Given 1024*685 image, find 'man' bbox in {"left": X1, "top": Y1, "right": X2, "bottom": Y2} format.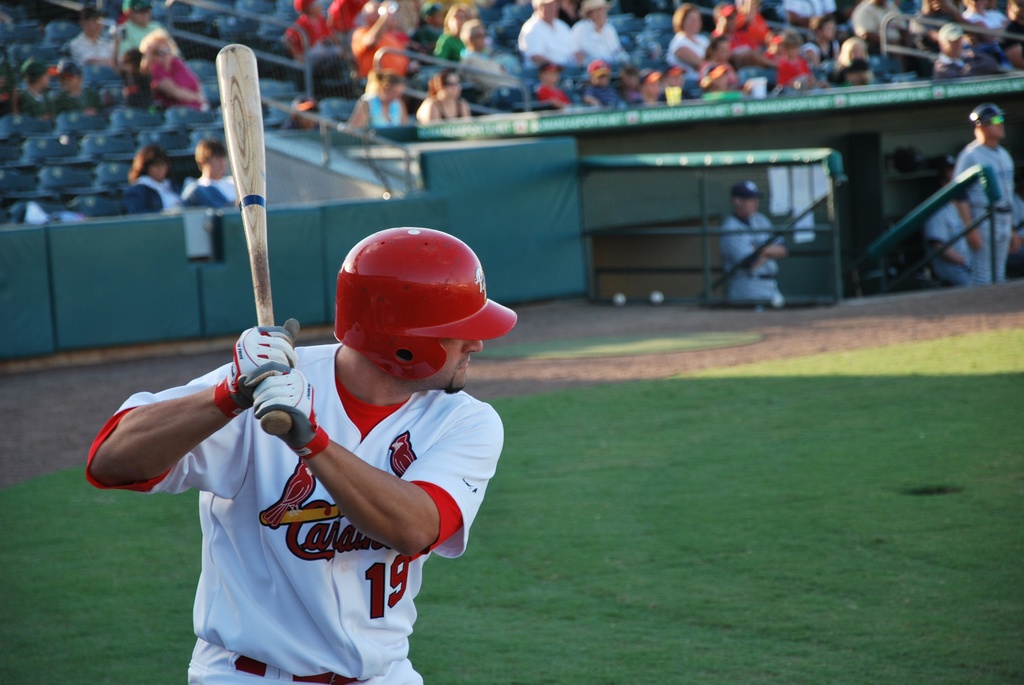
{"left": 516, "top": 0, "right": 589, "bottom": 69}.
